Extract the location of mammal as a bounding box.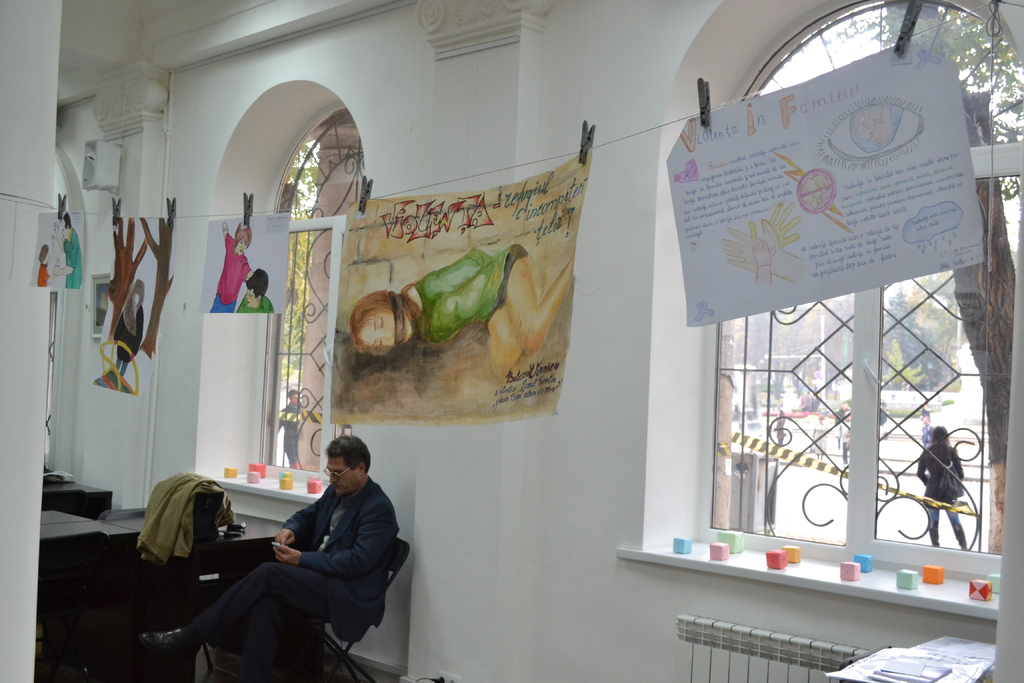
<bbox>36, 243, 59, 284</bbox>.
